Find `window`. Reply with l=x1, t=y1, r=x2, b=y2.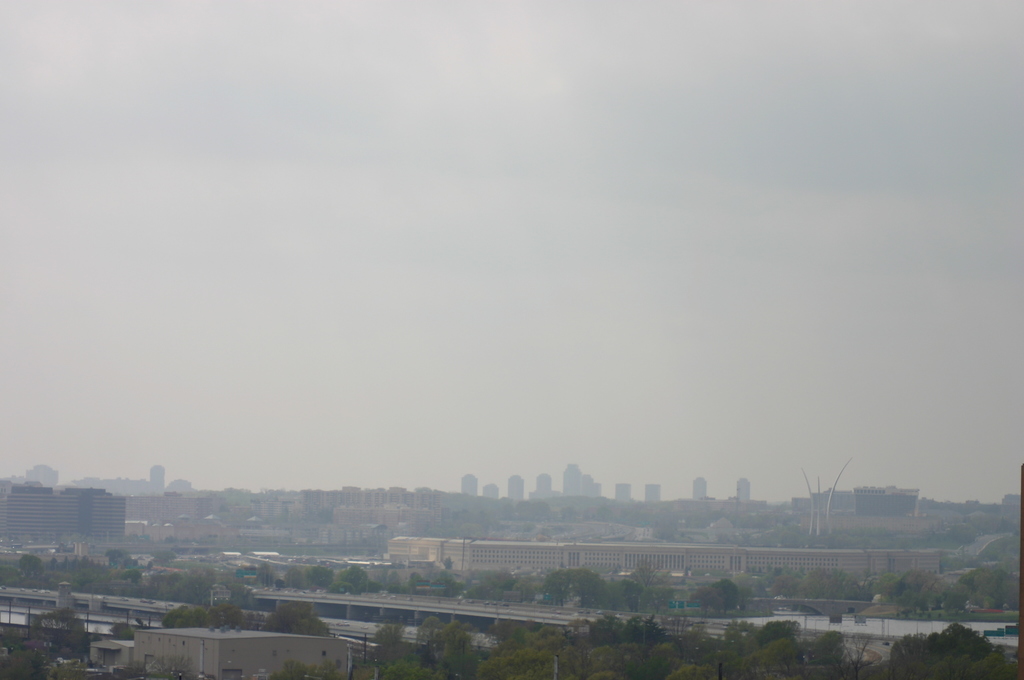
l=180, t=640, r=181, b=645.
